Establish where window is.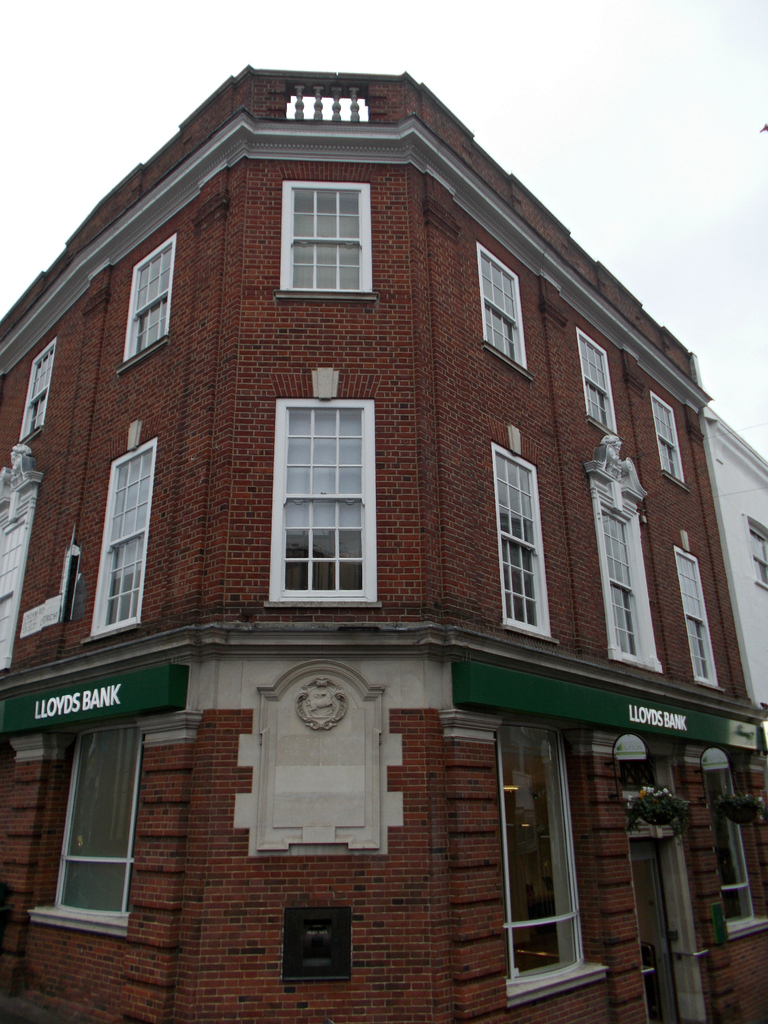
Established at <bbox>260, 393, 387, 606</bbox>.
